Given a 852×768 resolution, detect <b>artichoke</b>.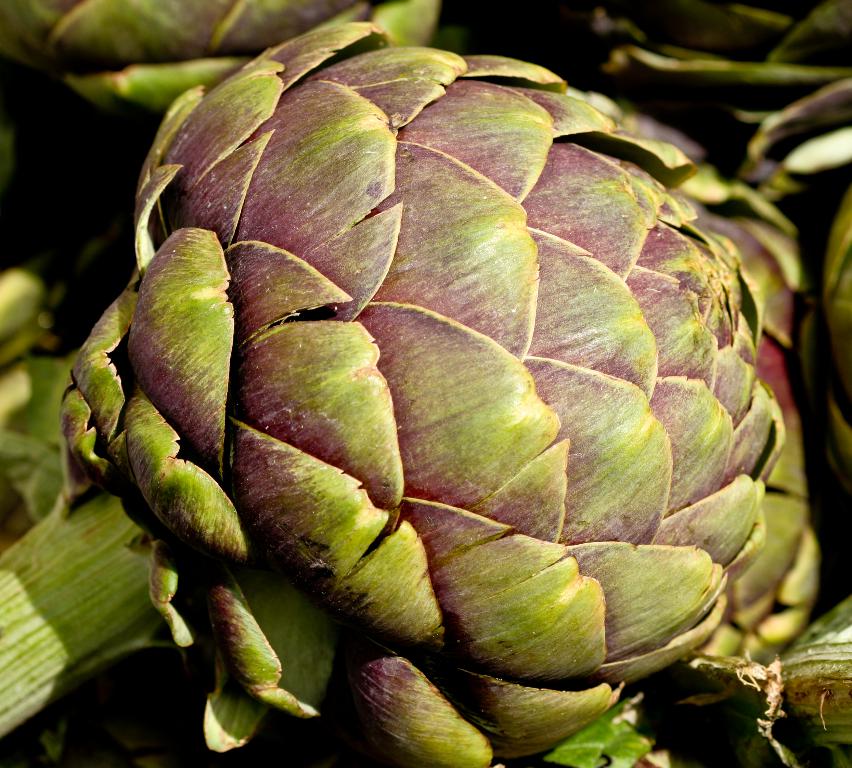
(59, 19, 787, 767).
